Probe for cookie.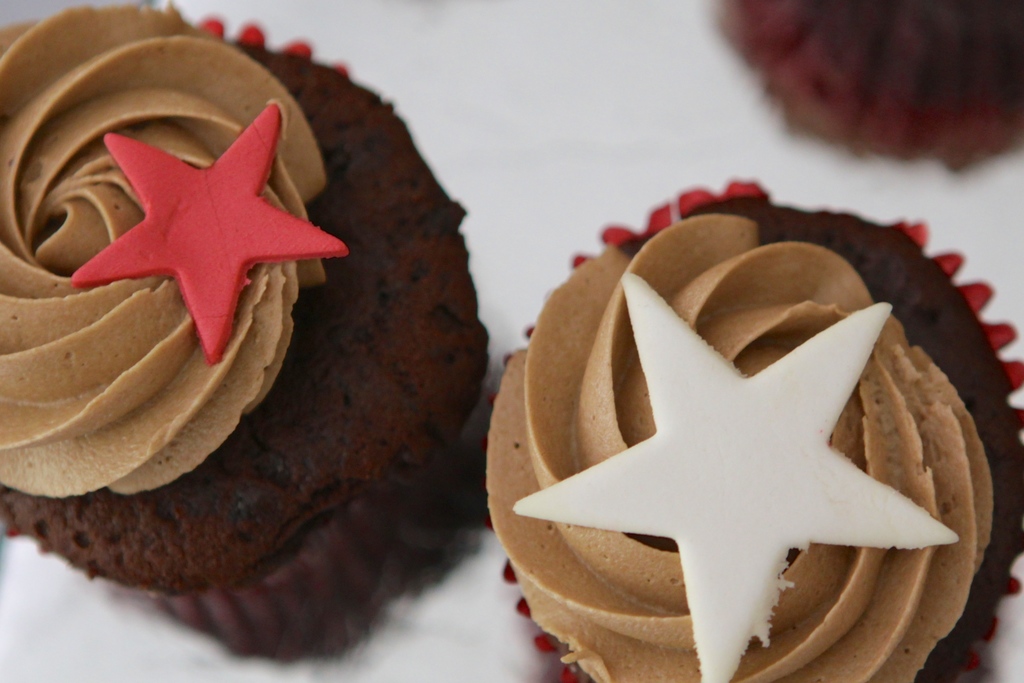
Probe result: {"left": 0, "top": 0, "right": 493, "bottom": 659}.
